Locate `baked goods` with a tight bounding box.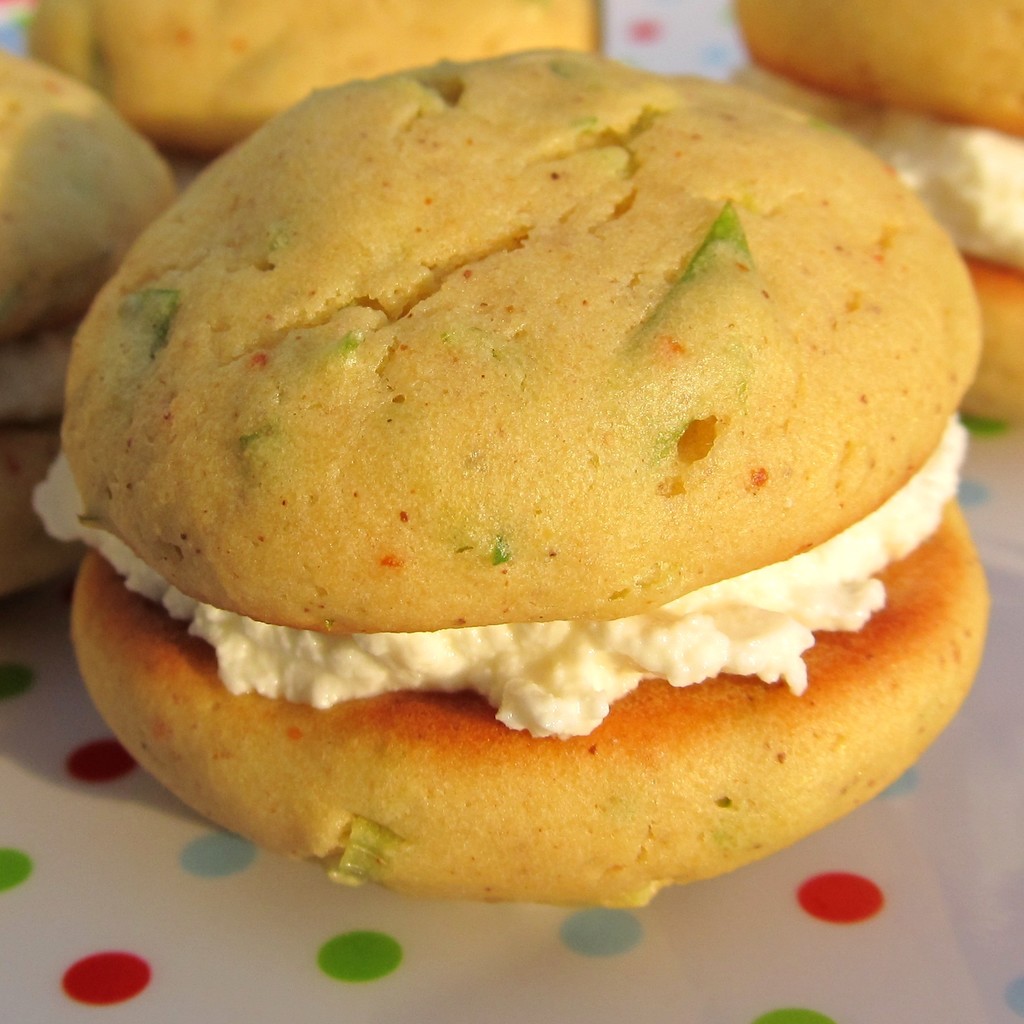
(29, 0, 606, 177).
